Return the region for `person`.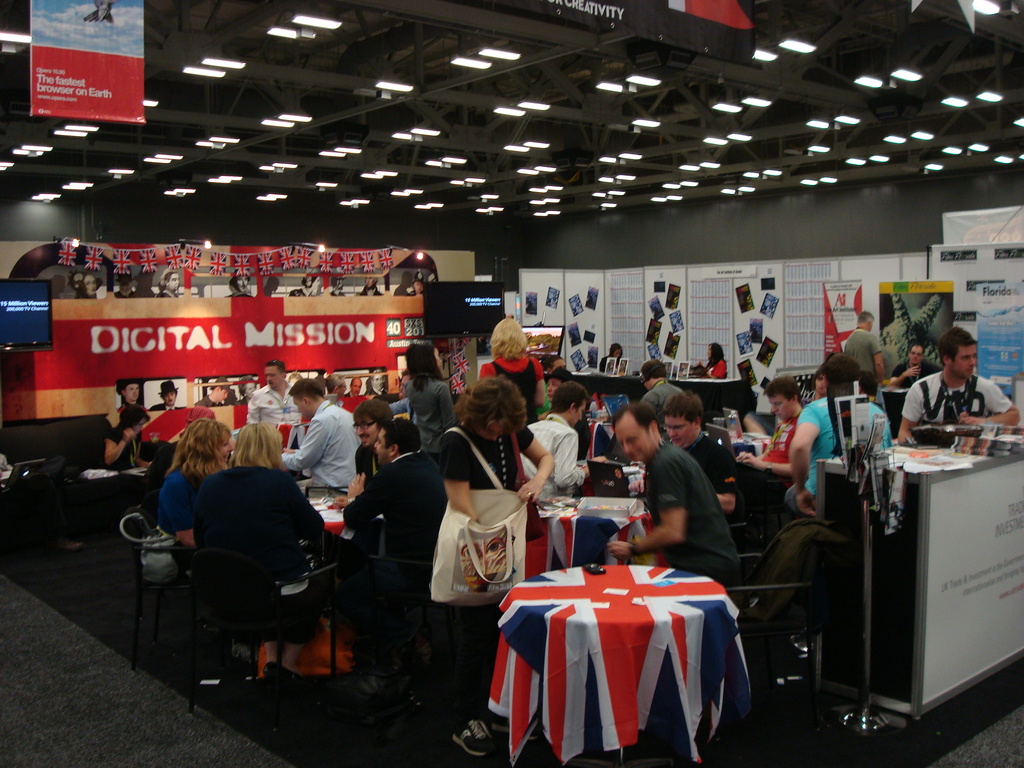
x1=117, y1=378, x2=149, y2=410.
